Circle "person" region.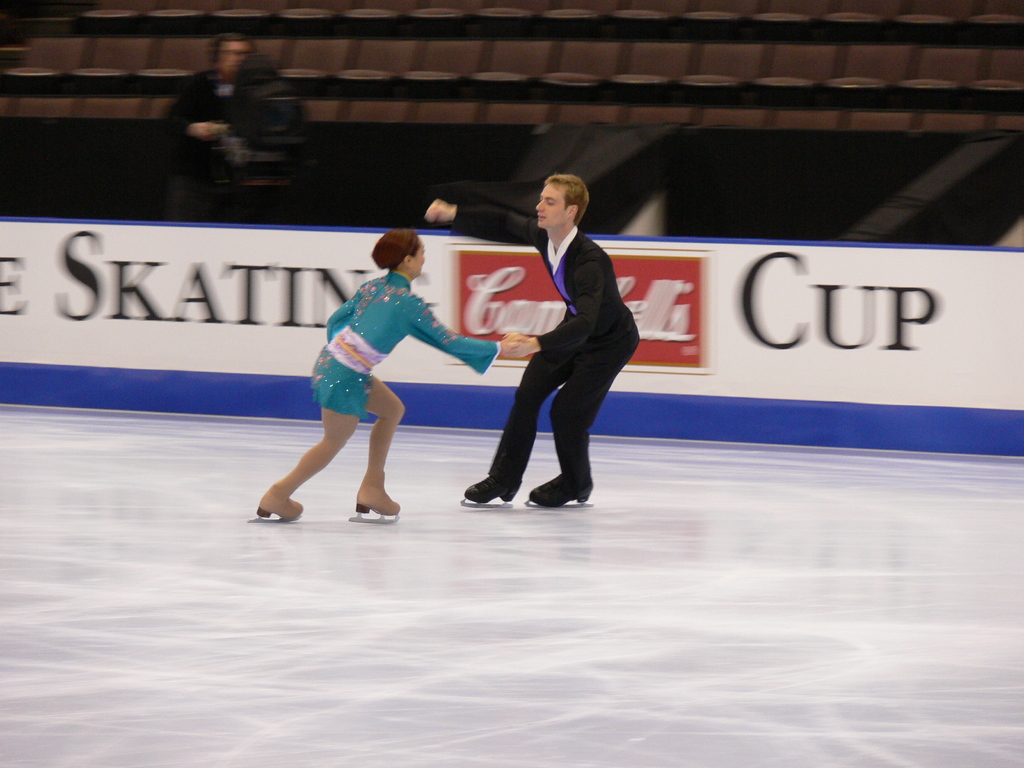
Region: crop(151, 29, 299, 227).
